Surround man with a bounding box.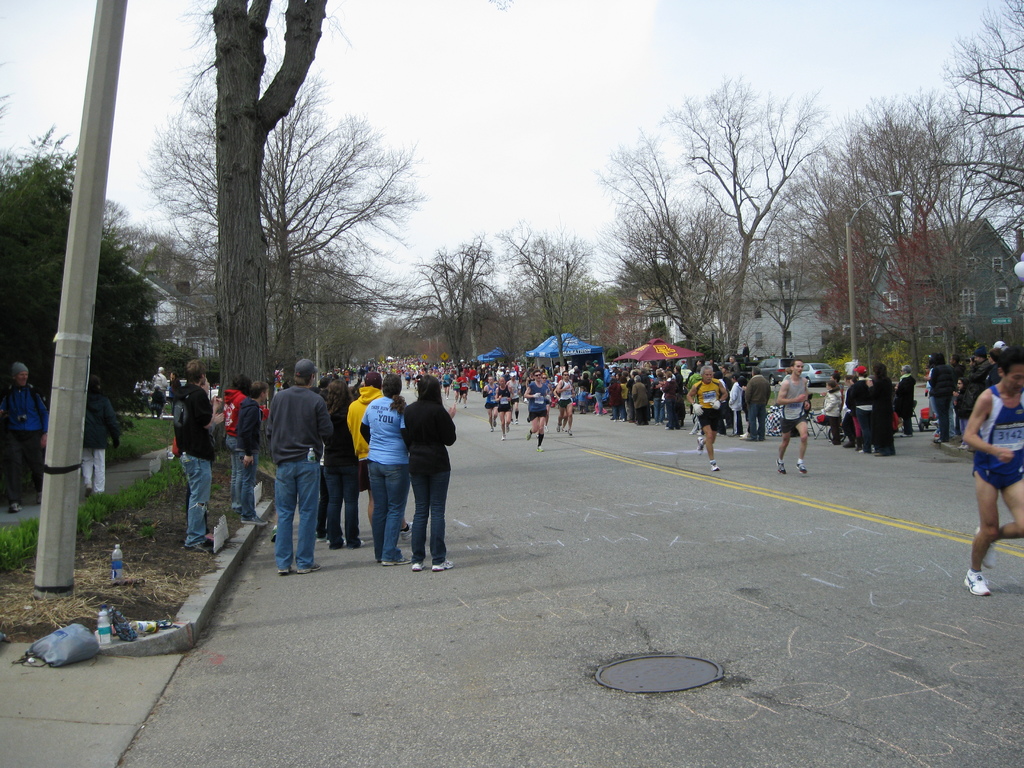
(554, 369, 575, 436).
